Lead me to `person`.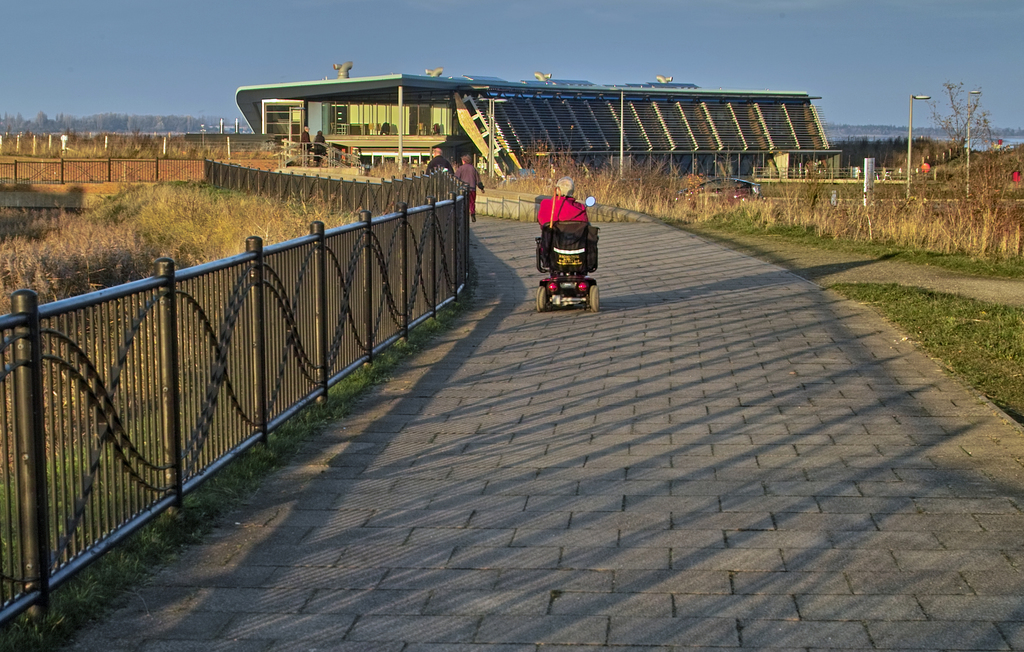
Lead to select_region(302, 125, 314, 159).
